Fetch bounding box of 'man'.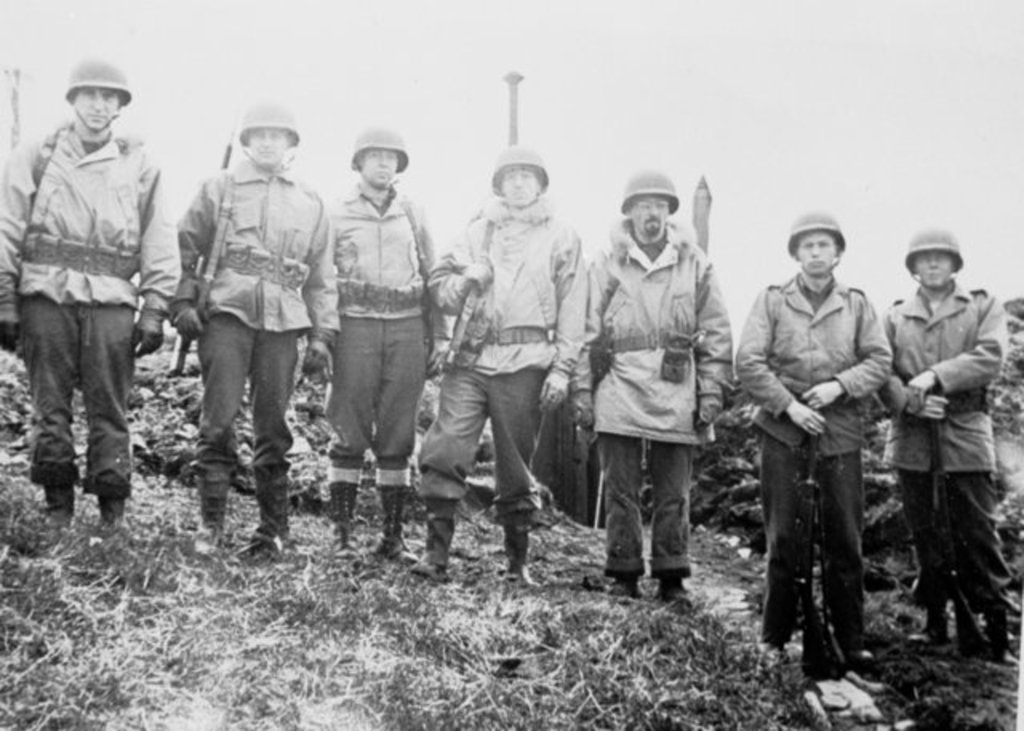
Bbox: left=731, top=213, right=894, bottom=680.
